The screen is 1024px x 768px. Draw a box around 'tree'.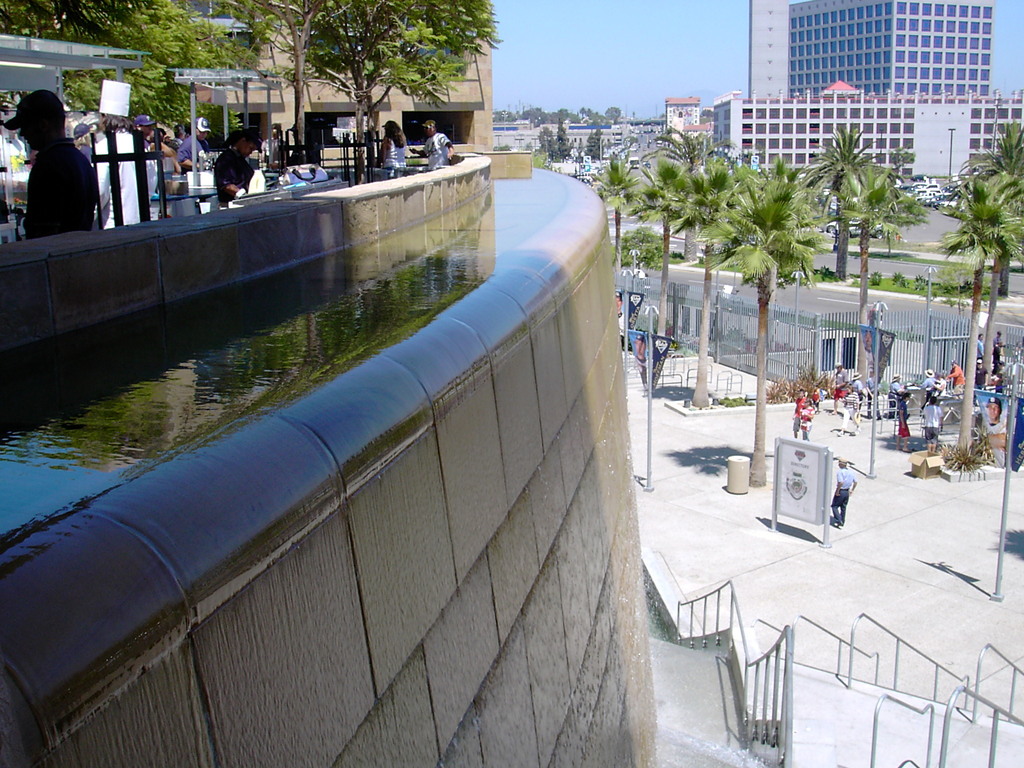
<bbox>631, 162, 721, 342</bbox>.
